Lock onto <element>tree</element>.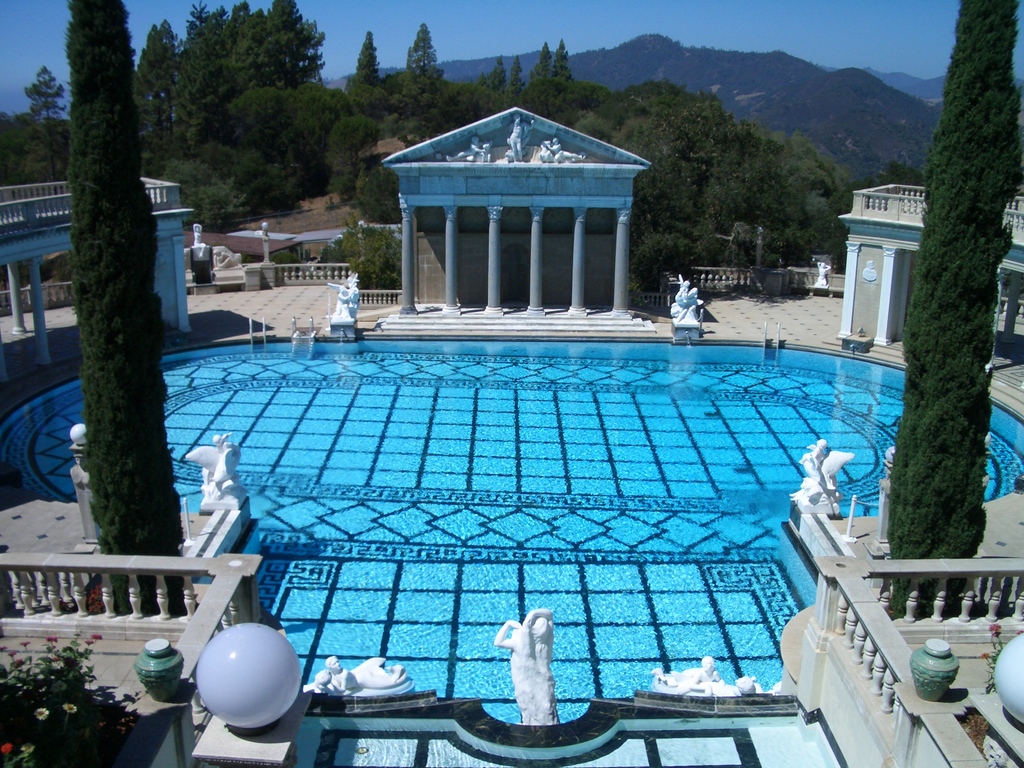
Locked: BBox(307, 80, 344, 163).
